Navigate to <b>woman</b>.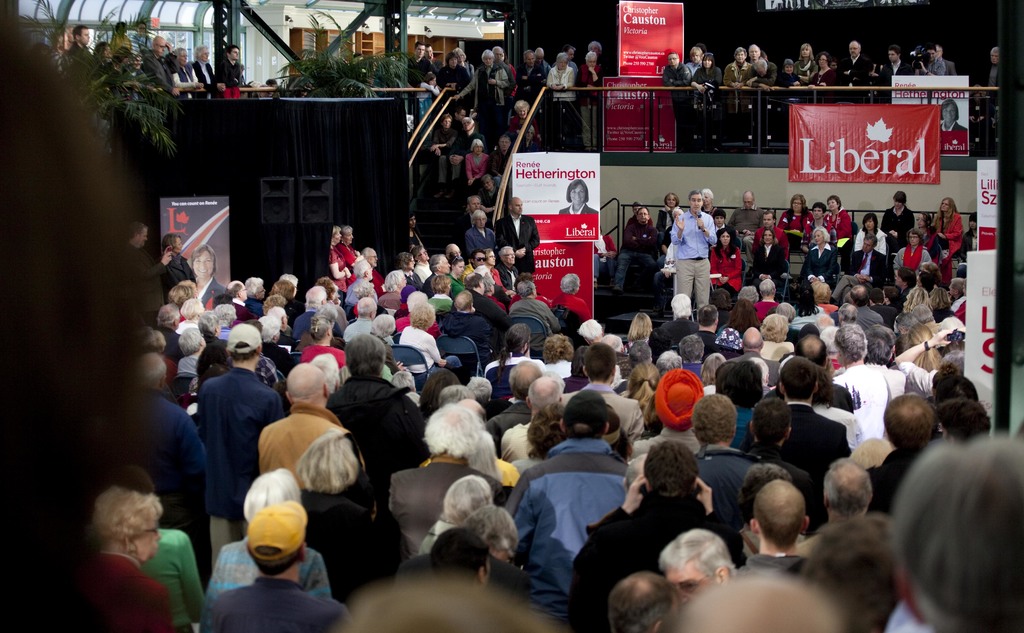
Navigation target: {"left": 189, "top": 245, "right": 236, "bottom": 311}.
